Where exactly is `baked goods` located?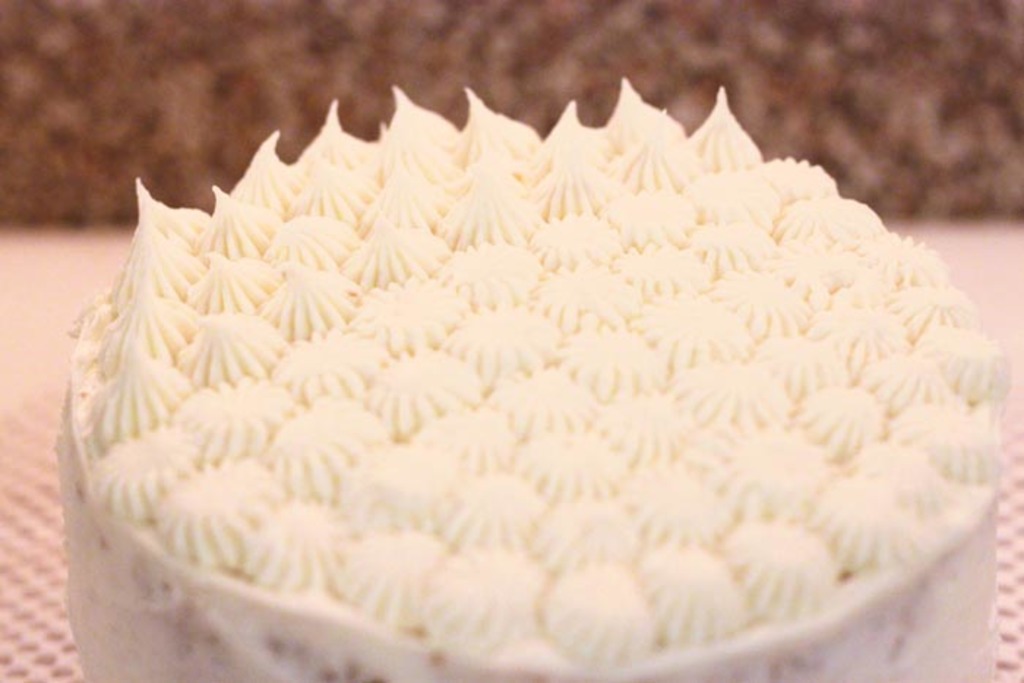
Its bounding box is <region>44, 48, 995, 673</region>.
